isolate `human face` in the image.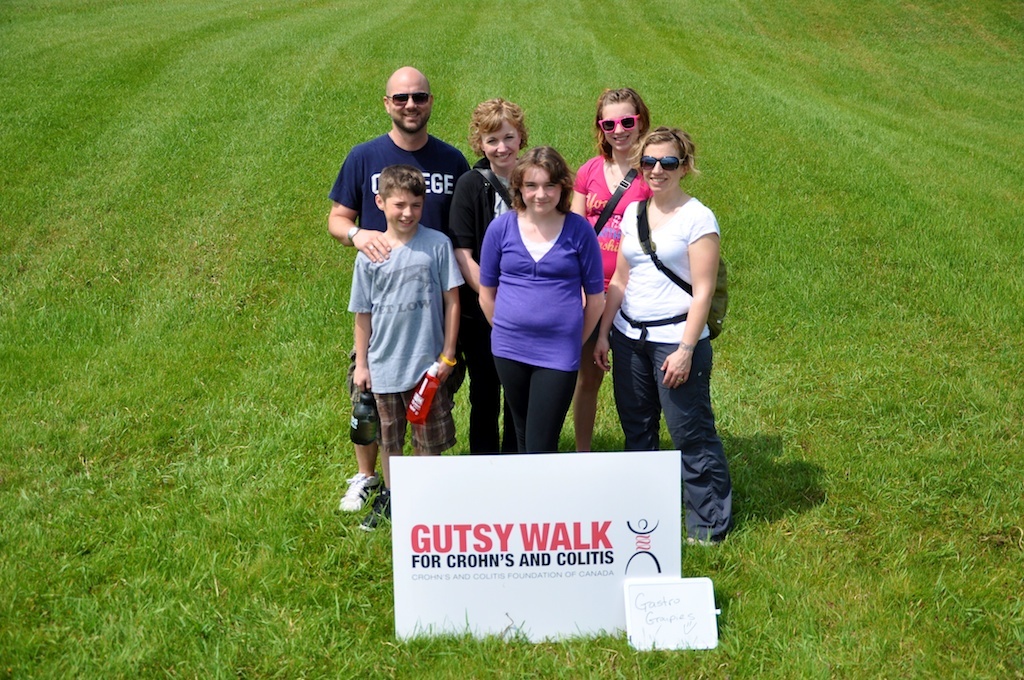
Isolated region: bbox=(387, 74, 430, 127).
